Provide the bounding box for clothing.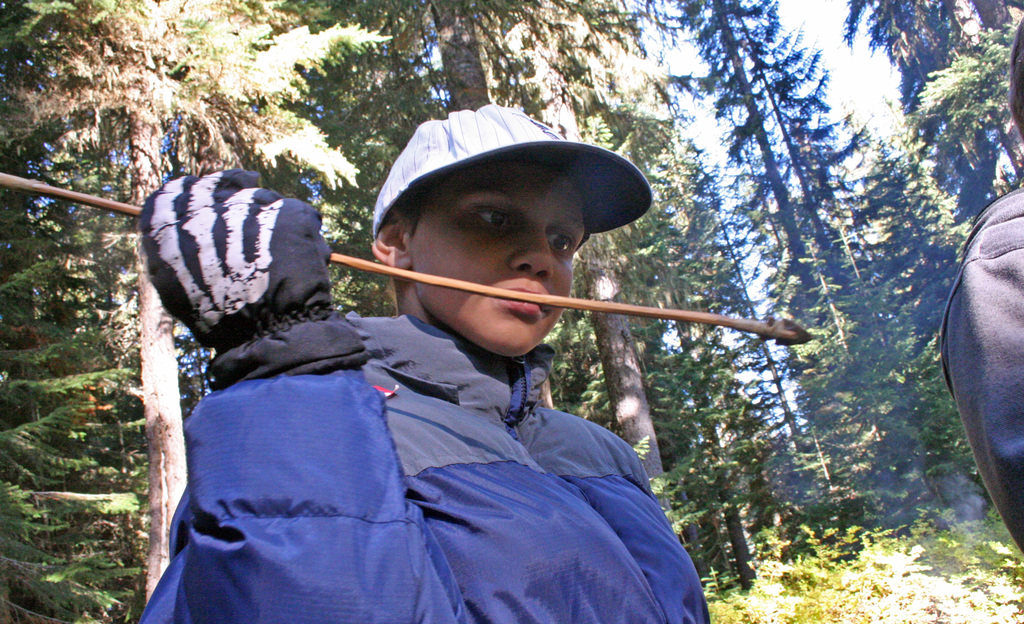
rect(929, 182, 1023, 551).
